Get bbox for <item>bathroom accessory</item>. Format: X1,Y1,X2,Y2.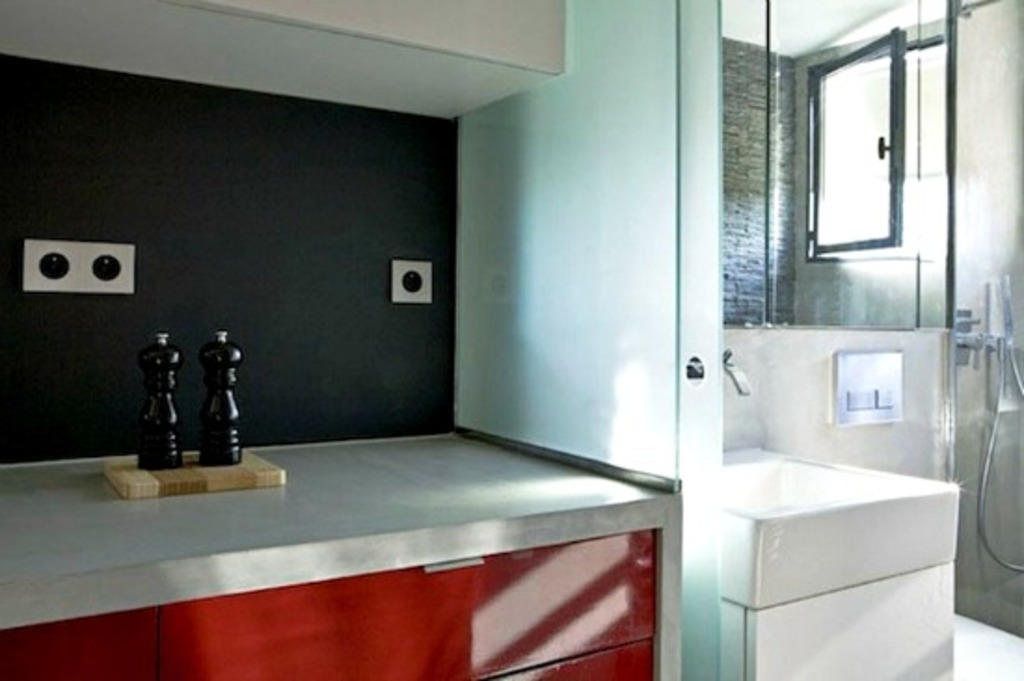
959,272,1022,592.
